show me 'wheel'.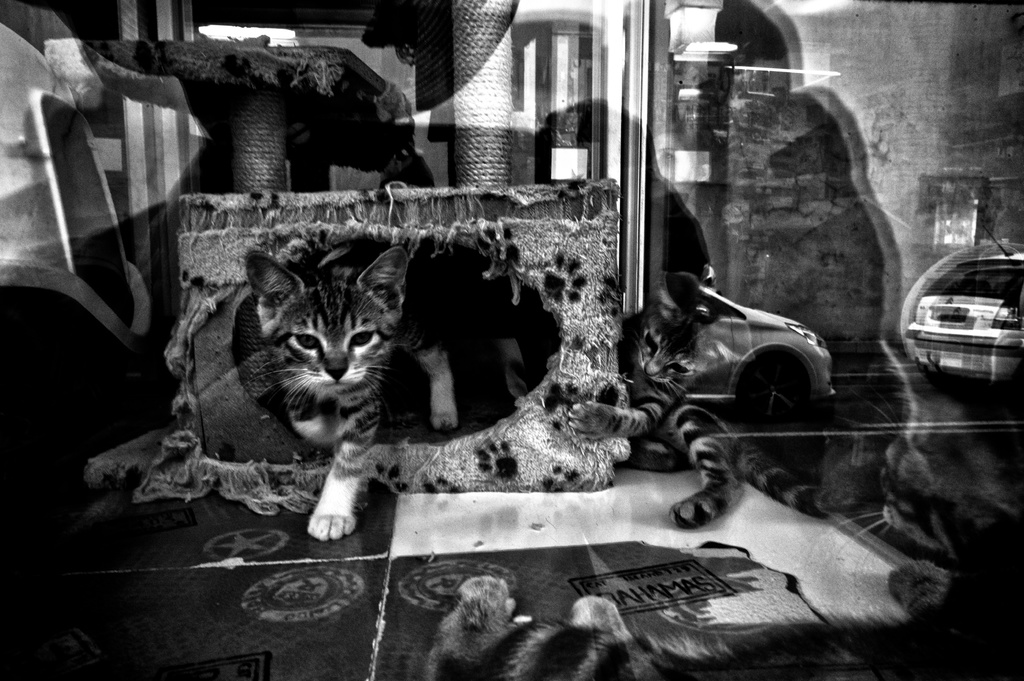
'wheel' is here: x1=744 y1=355 x2=808 y2=426.
